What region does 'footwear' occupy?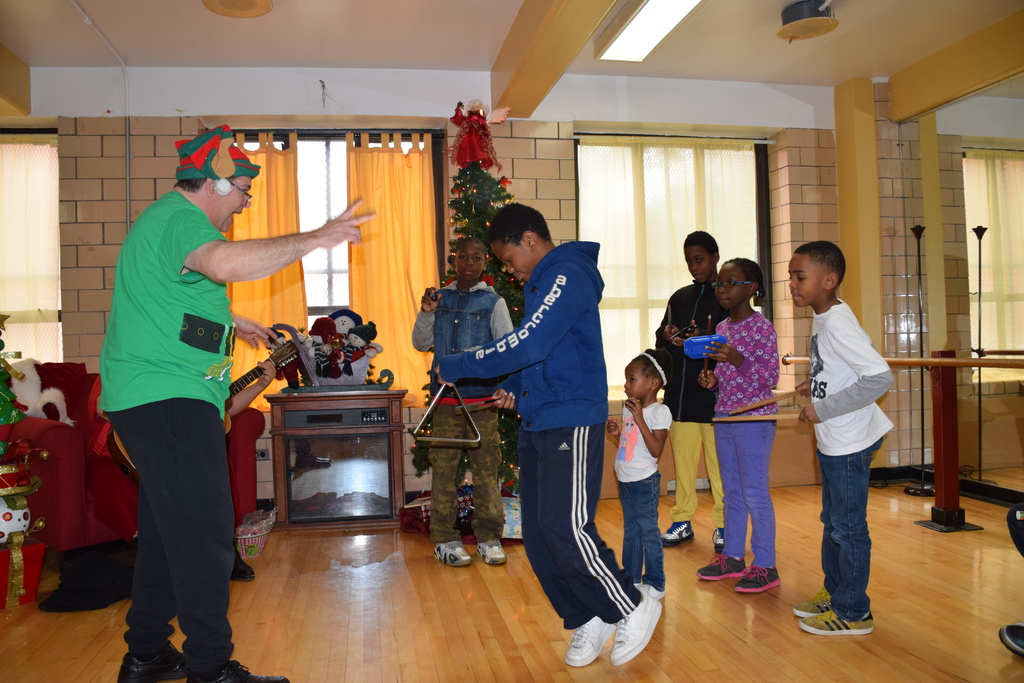
box=[430, 545, 468, 568].
